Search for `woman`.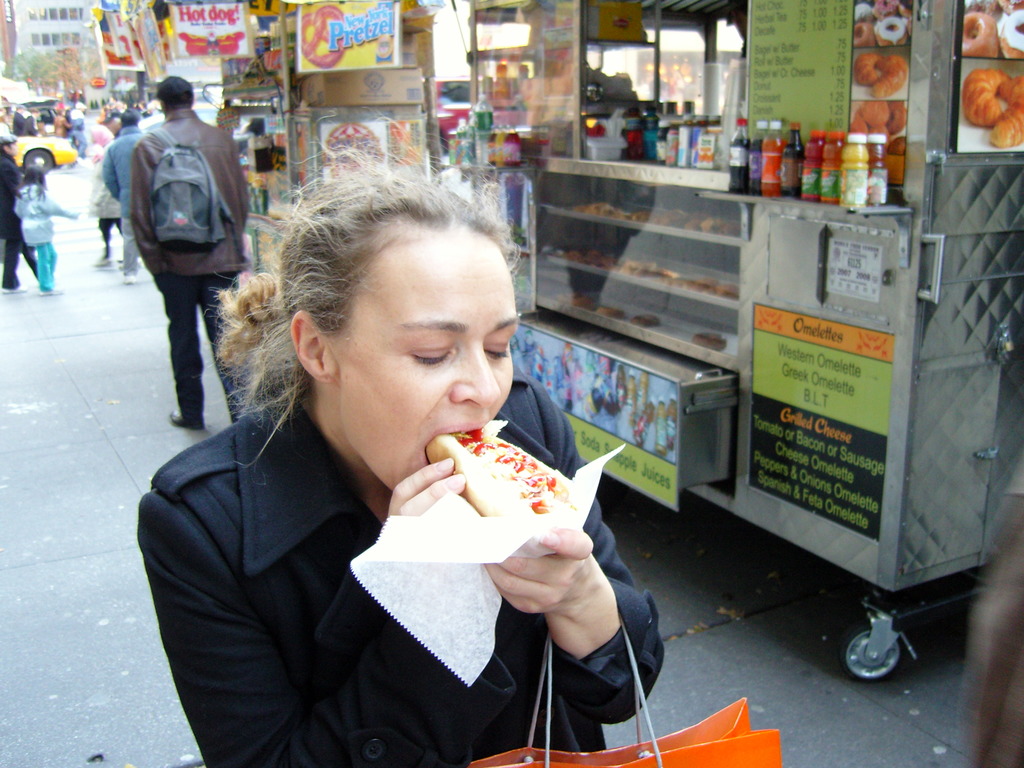
Found at {"x1": 92, "y1": 120, "x2": 123, "y2": 260}.
